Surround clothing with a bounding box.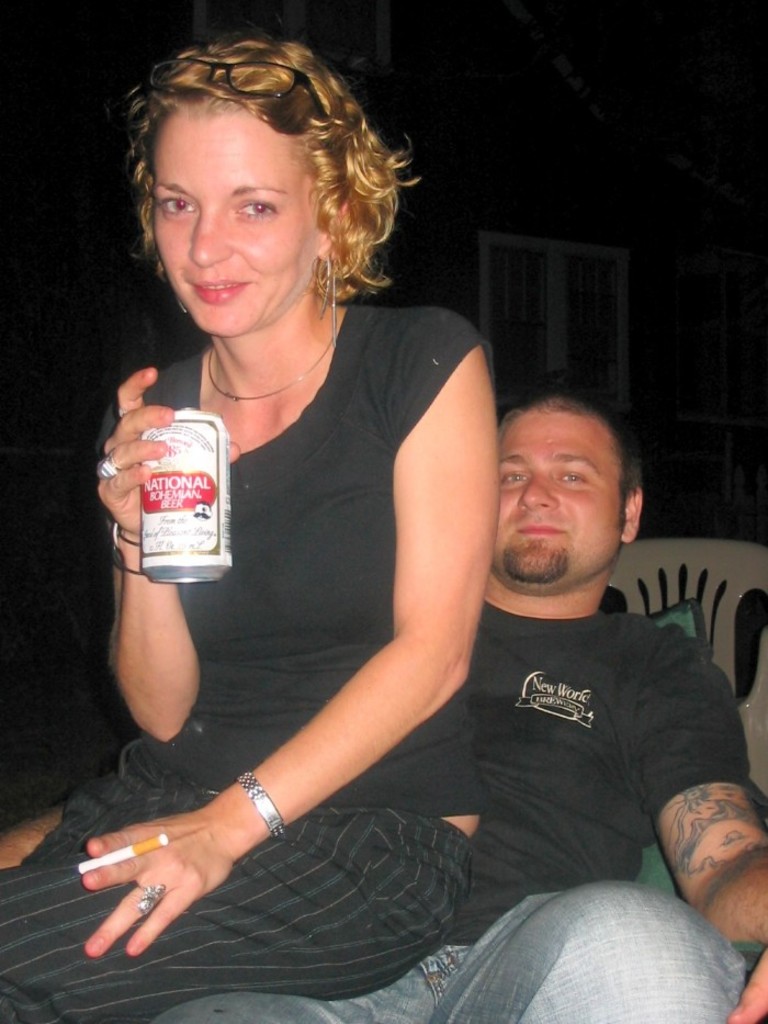
(155, 595, 767, 1023).
